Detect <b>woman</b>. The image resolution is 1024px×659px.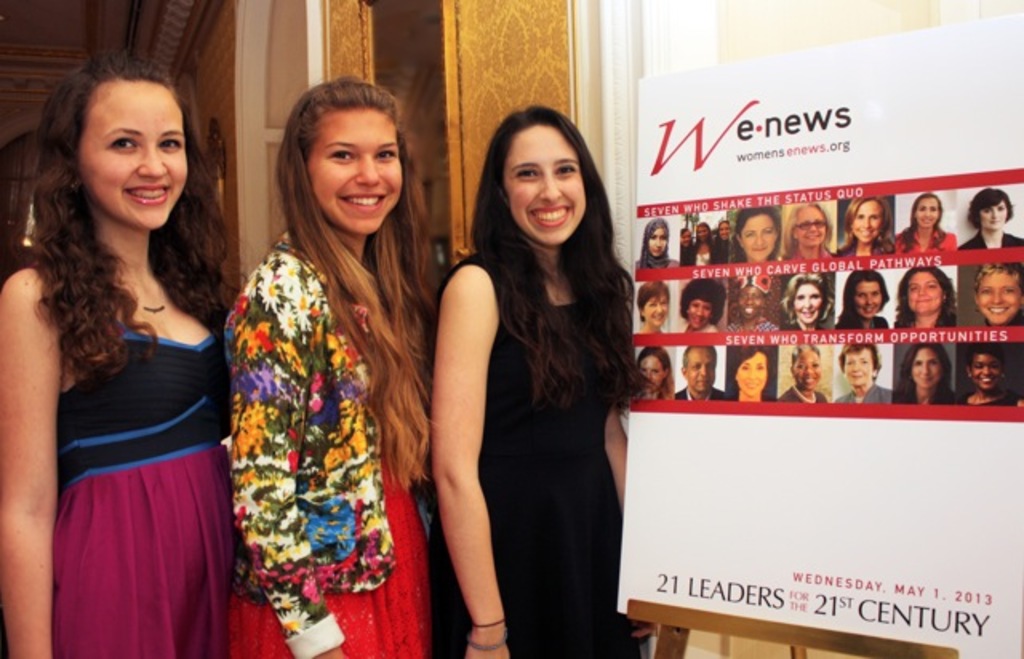
{"x1": 637, "y1": 216, "x2": 680, "y2": 270}.
